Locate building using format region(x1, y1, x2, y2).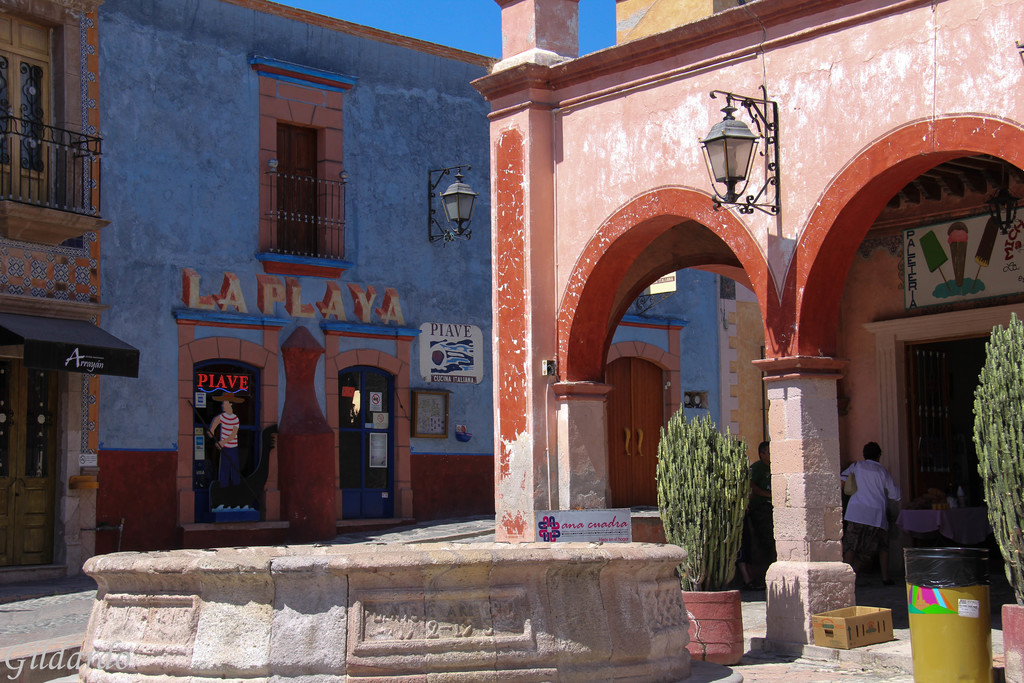
region(719, 277, 771, 507).
